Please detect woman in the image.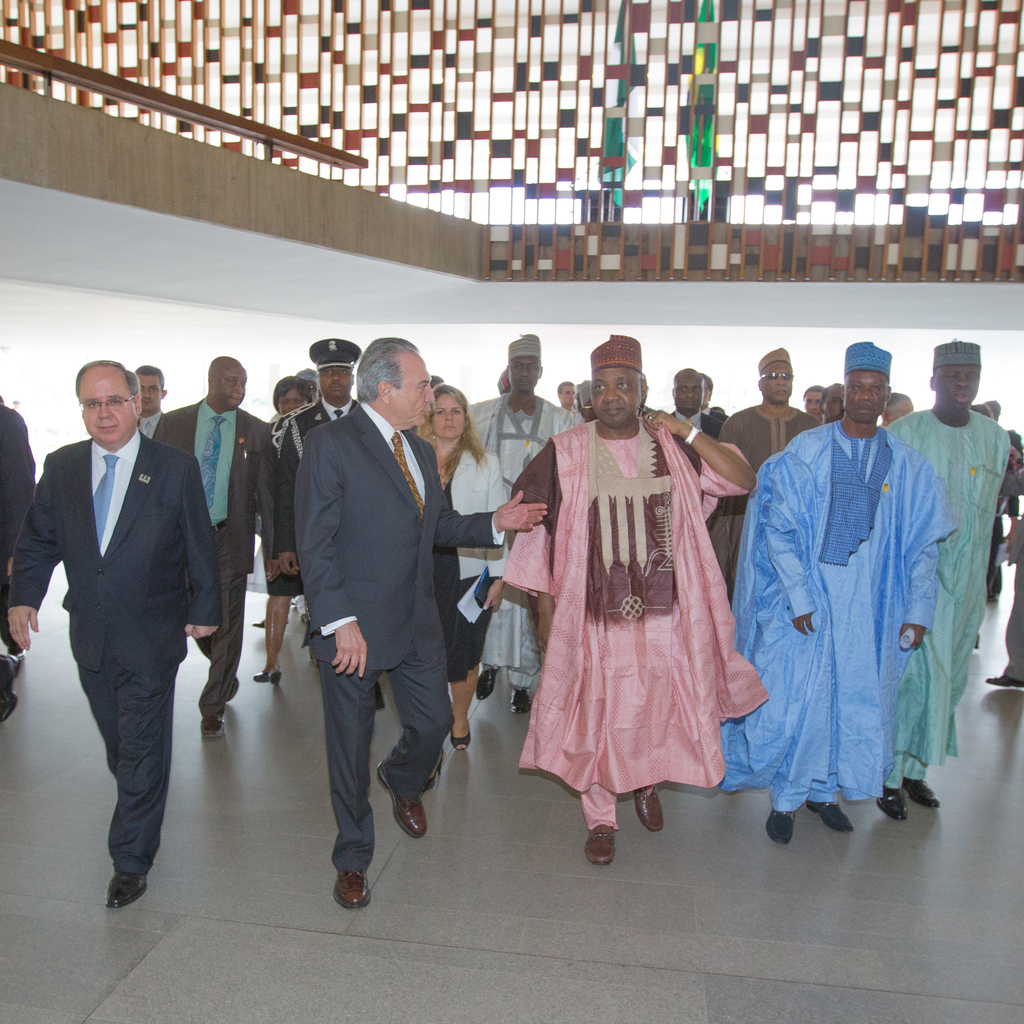
locate(421, 377, 535, 779).
